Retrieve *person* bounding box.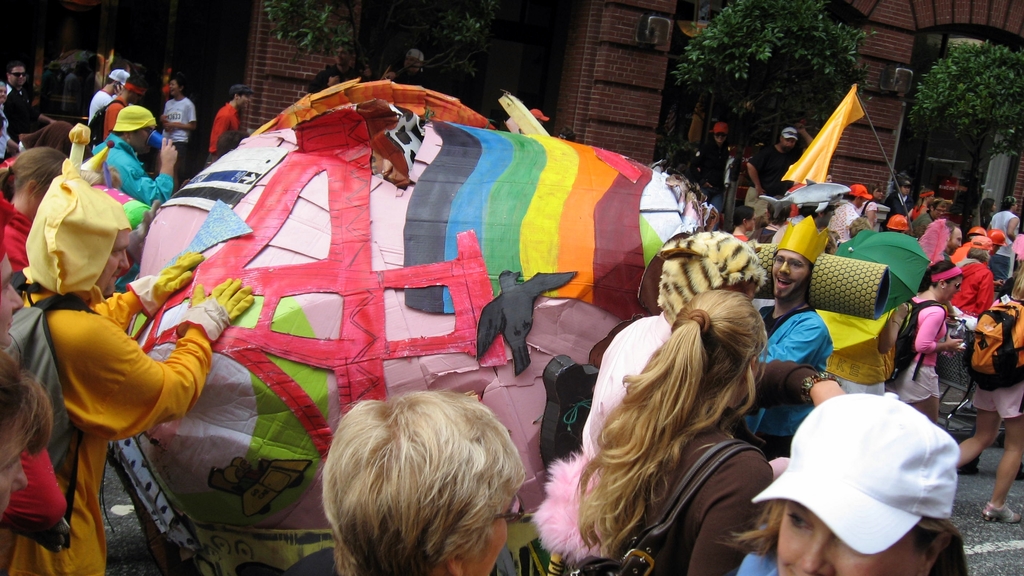
Bounding box: rect(989, 222, 1009, 263).
